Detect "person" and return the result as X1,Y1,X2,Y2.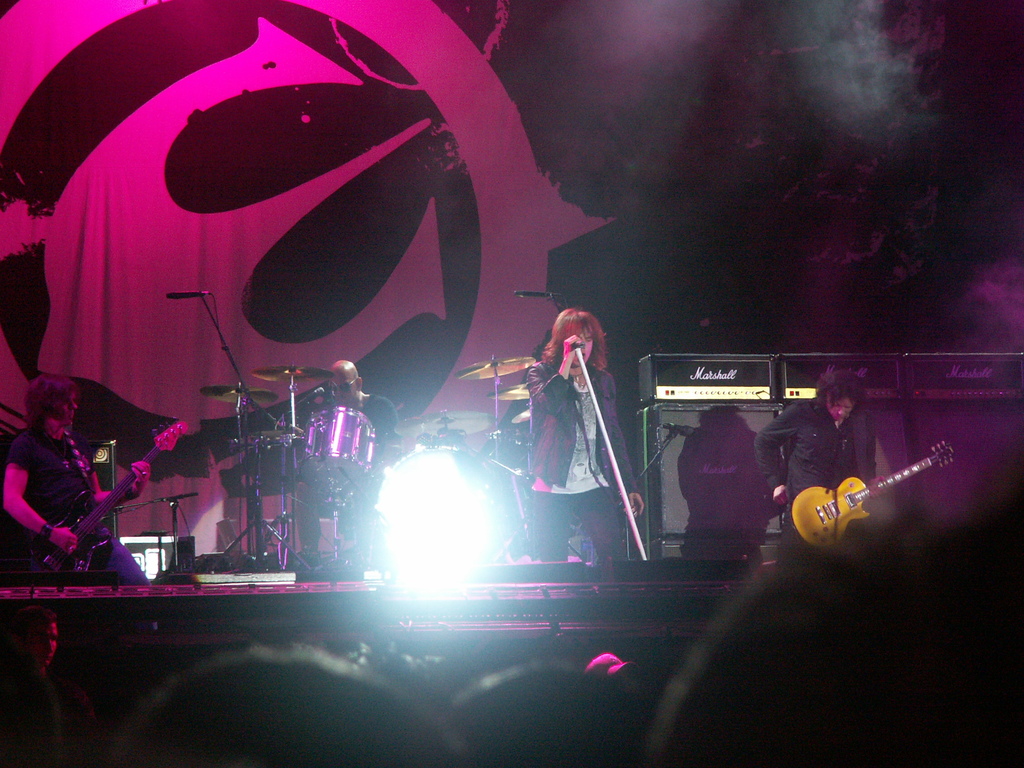
0,606,95,767.
